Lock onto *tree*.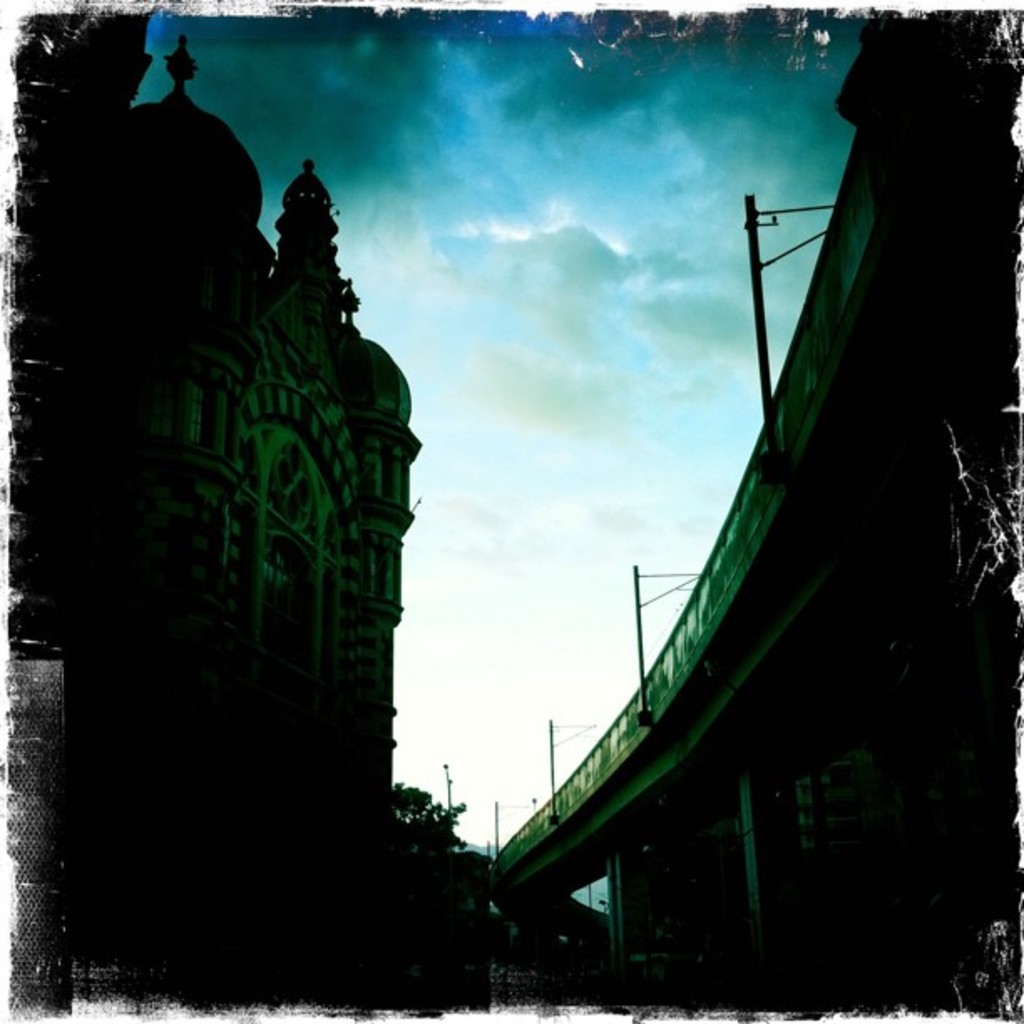
Locked: l=378, t=783, r=468, b=915.
